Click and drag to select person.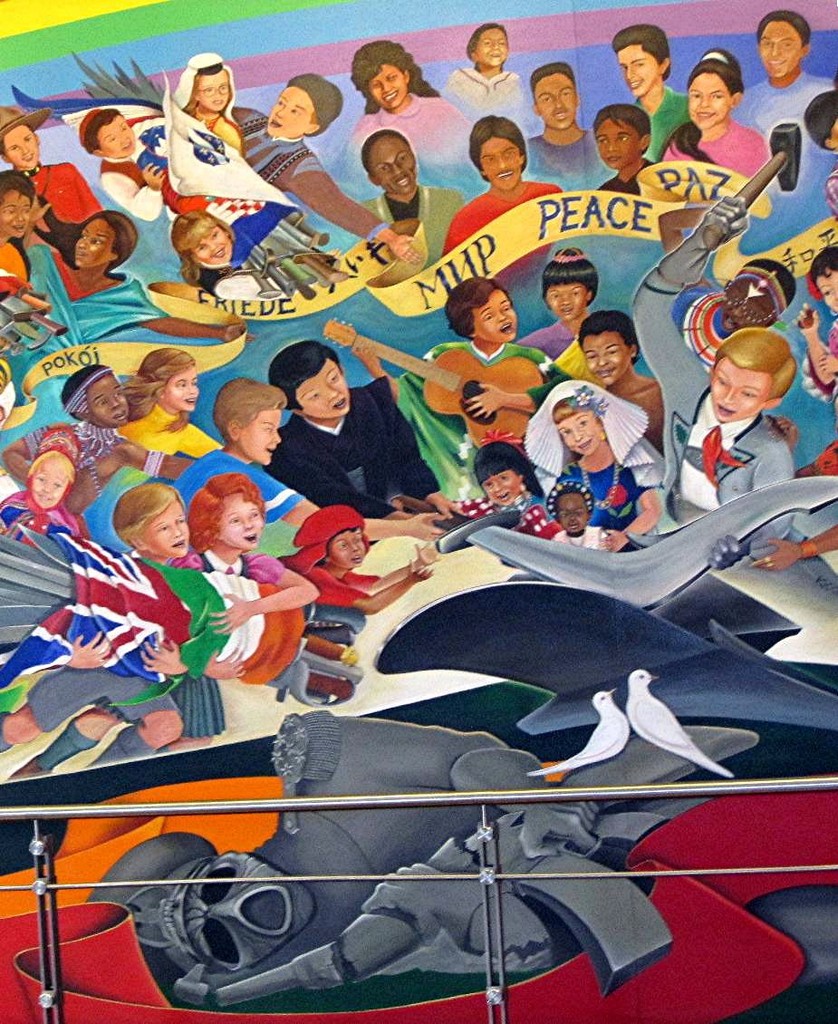
Selection: <bbox>172, 469, 322, 745</bbox>.
